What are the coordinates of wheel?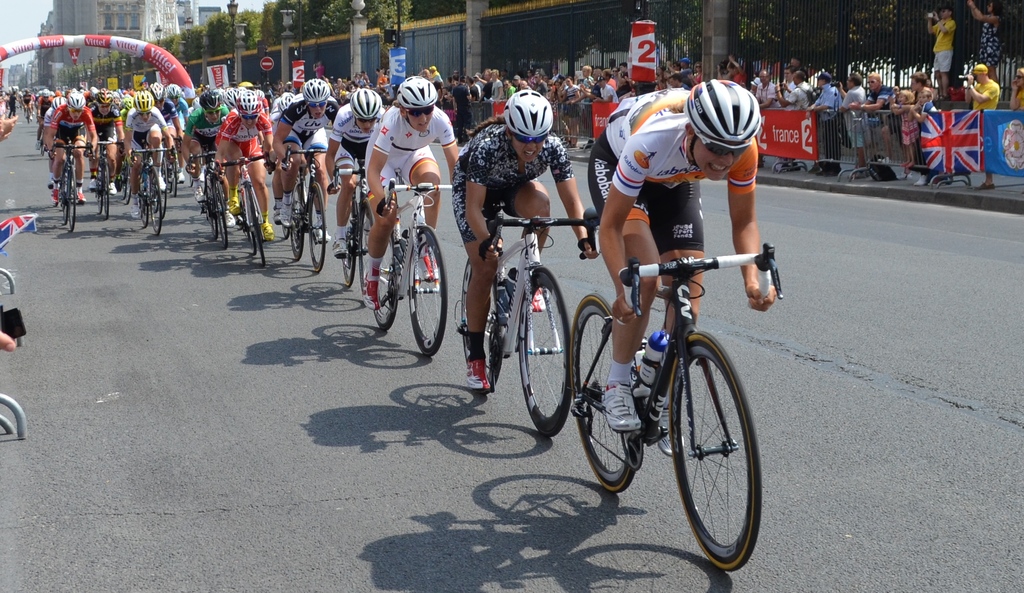
detection(400, 228, 452, 353).
